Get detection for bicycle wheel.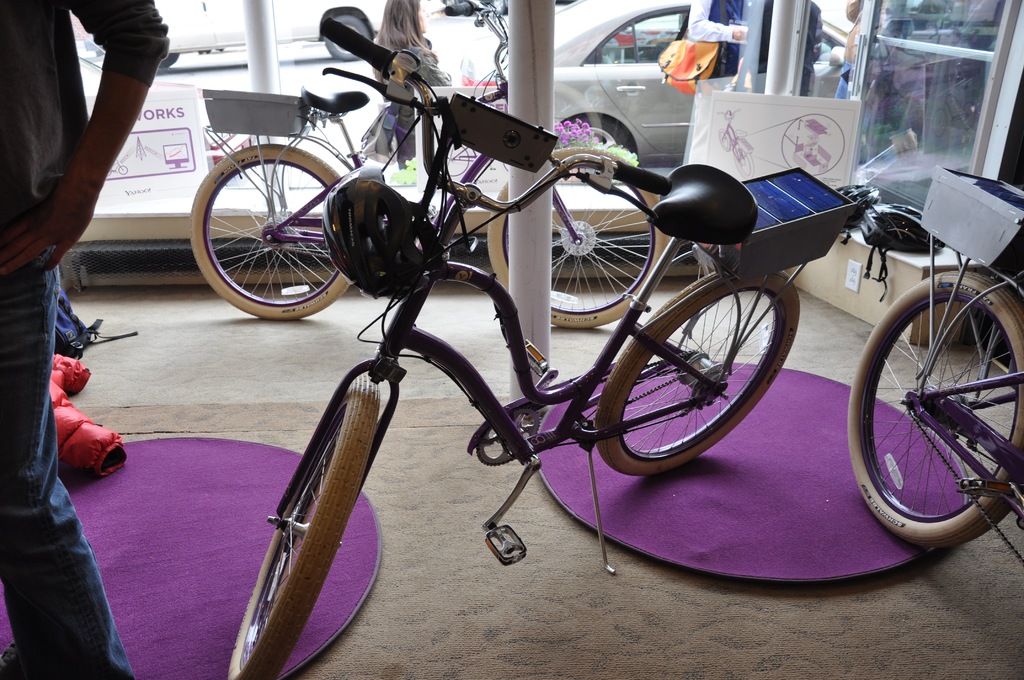
Detection: 486/145/687/330.
